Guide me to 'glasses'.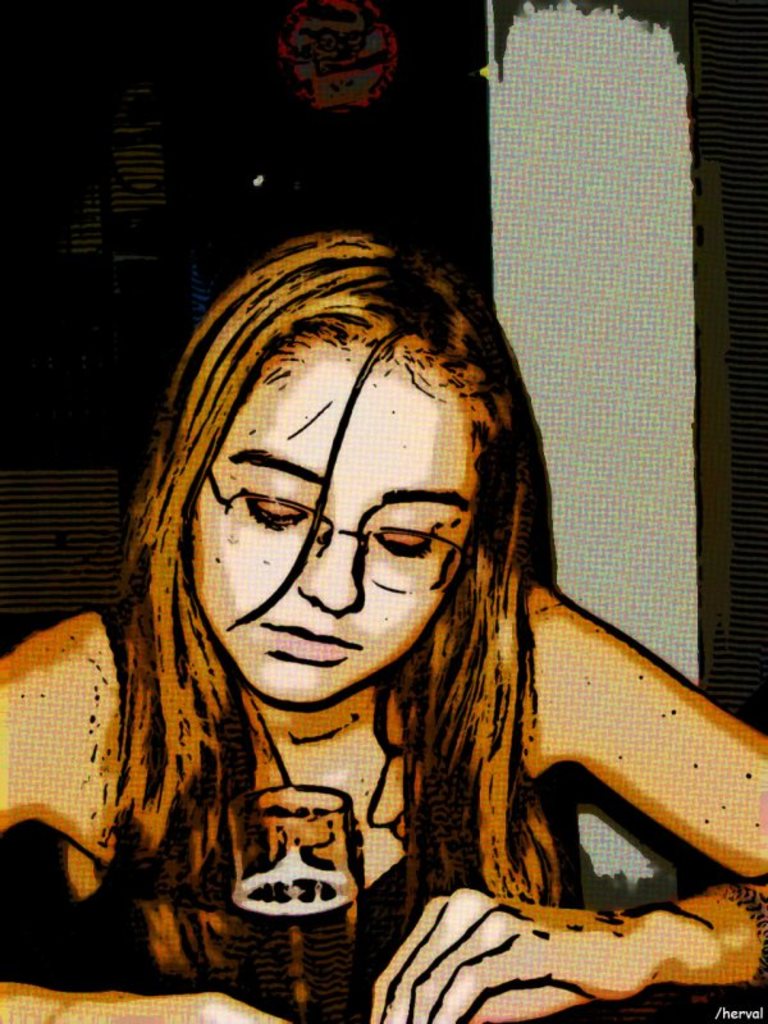
Guidance: x1=187, y1=467, x2=472, y2=591.
